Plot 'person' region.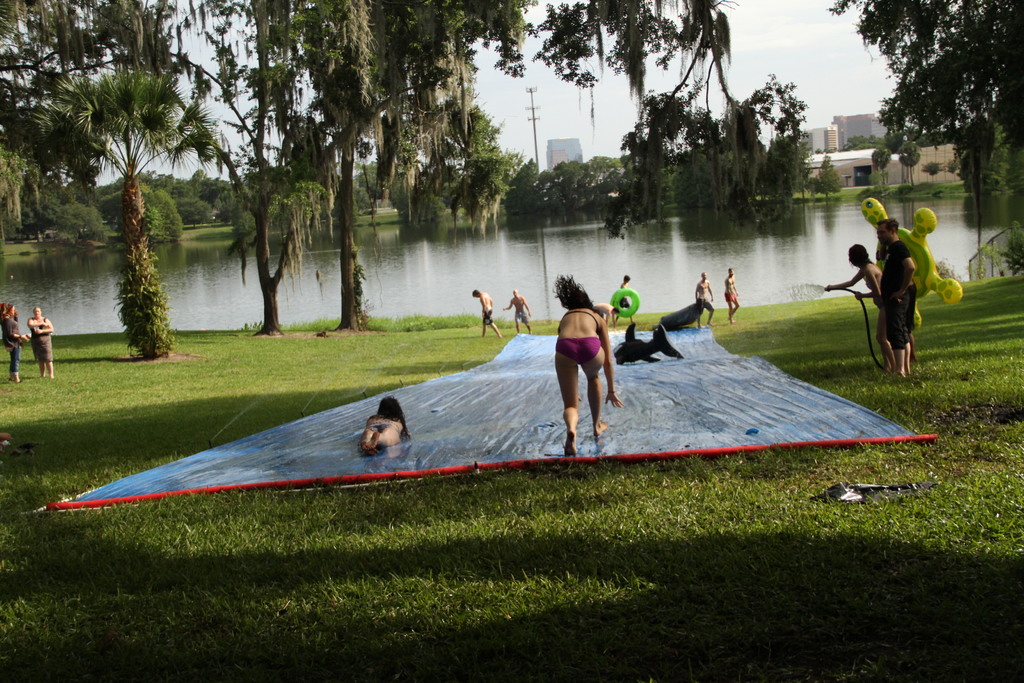
Plotted at {"x1": 591, "y1": 302, "x2": 620, "y2": 331}.
